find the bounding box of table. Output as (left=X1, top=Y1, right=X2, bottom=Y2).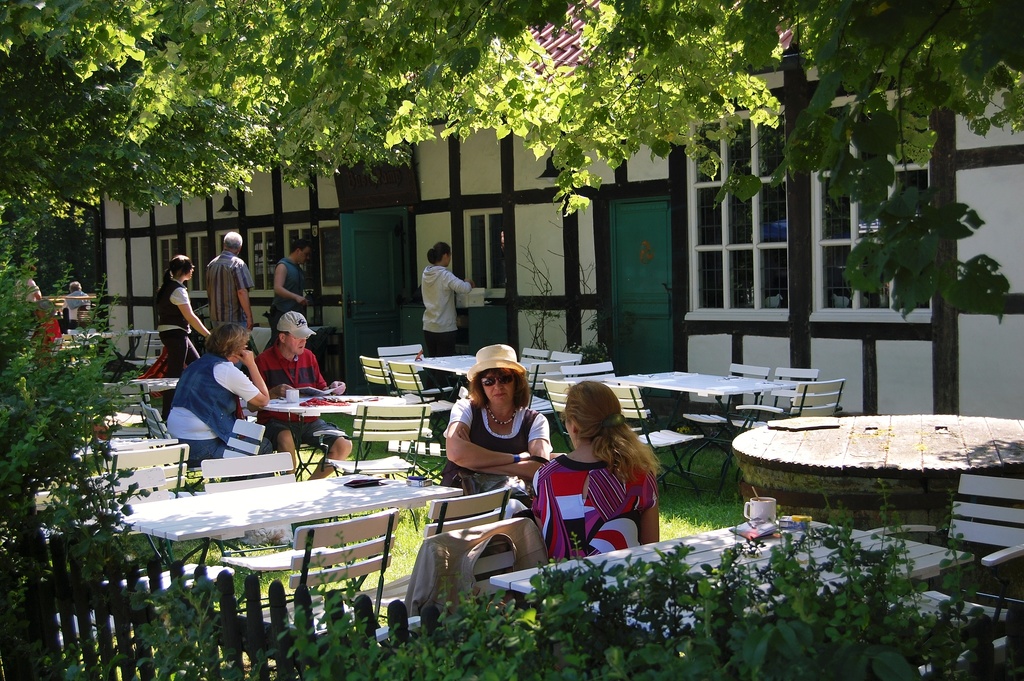
(left=734, top=418, right=1023, bottom=552).
